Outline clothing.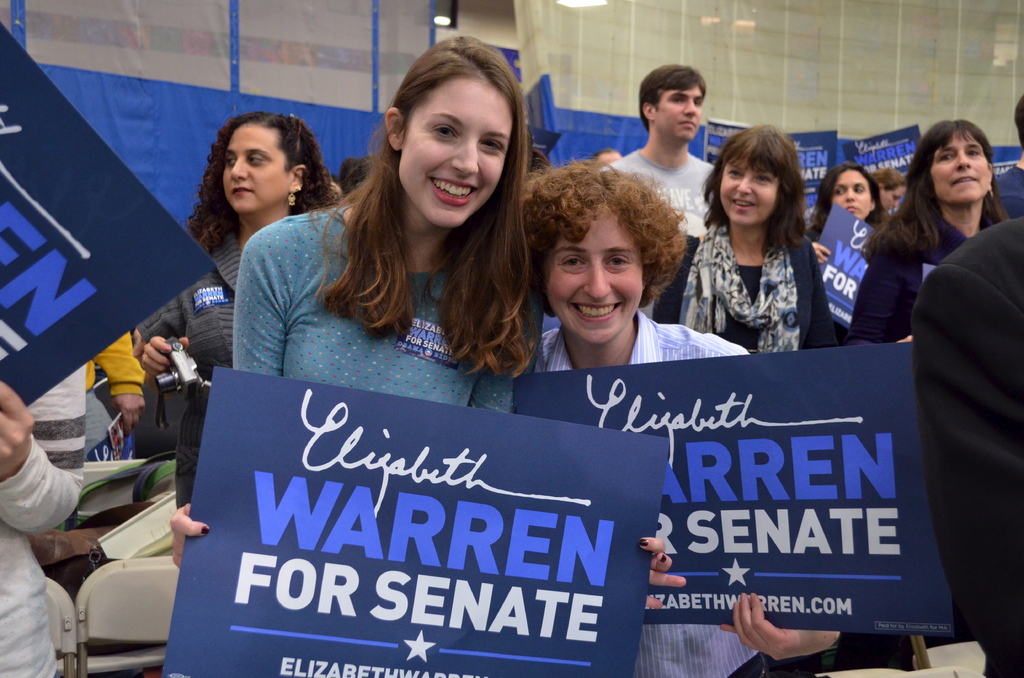
Outline: x1=0 y1=357 x2=89 y2=677.
